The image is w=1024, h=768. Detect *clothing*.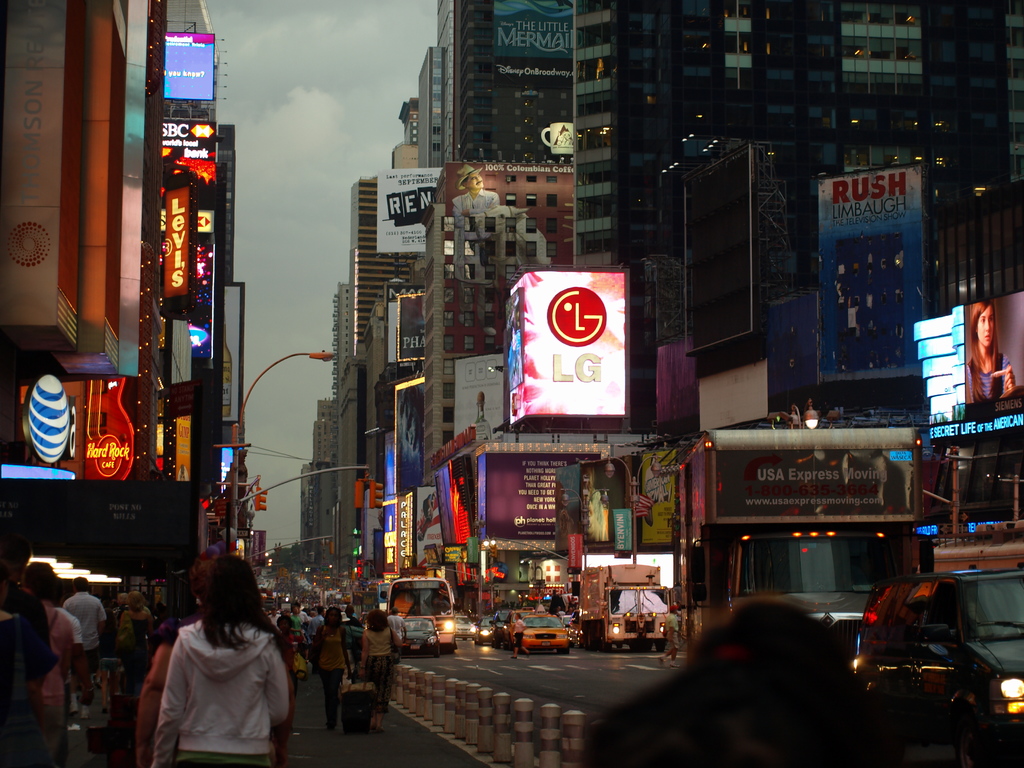
Detection: Rect(316, 626, 345, 733).
